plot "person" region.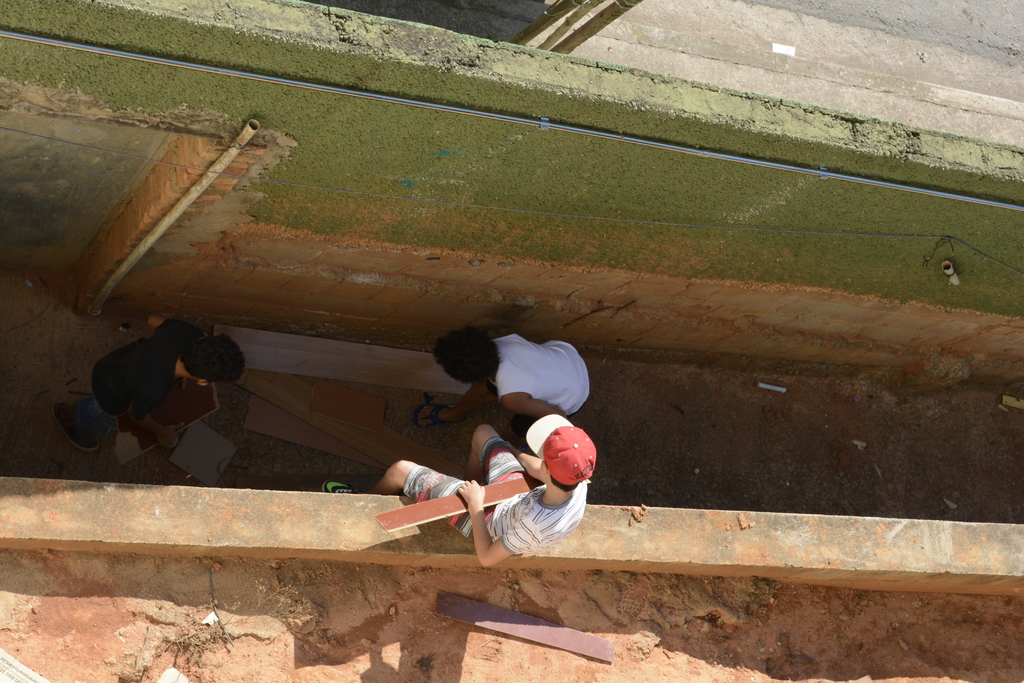
Plotted at Rect(325, 413, 600, 568).
